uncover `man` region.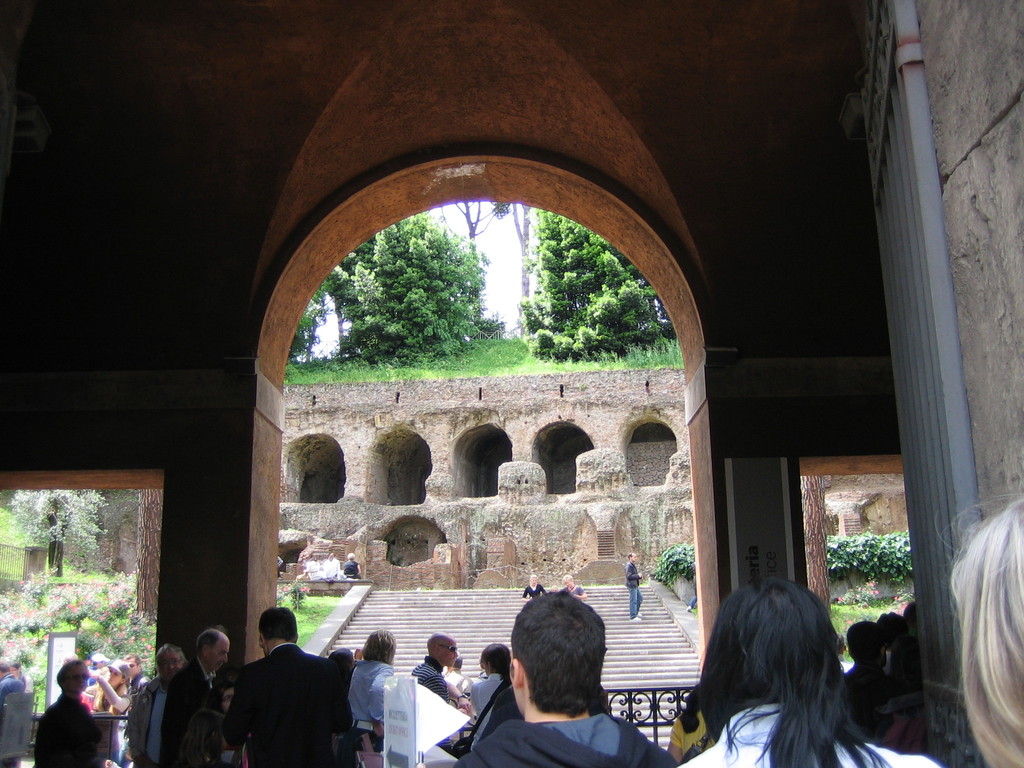
Uncovered: 168/630/228/767.
